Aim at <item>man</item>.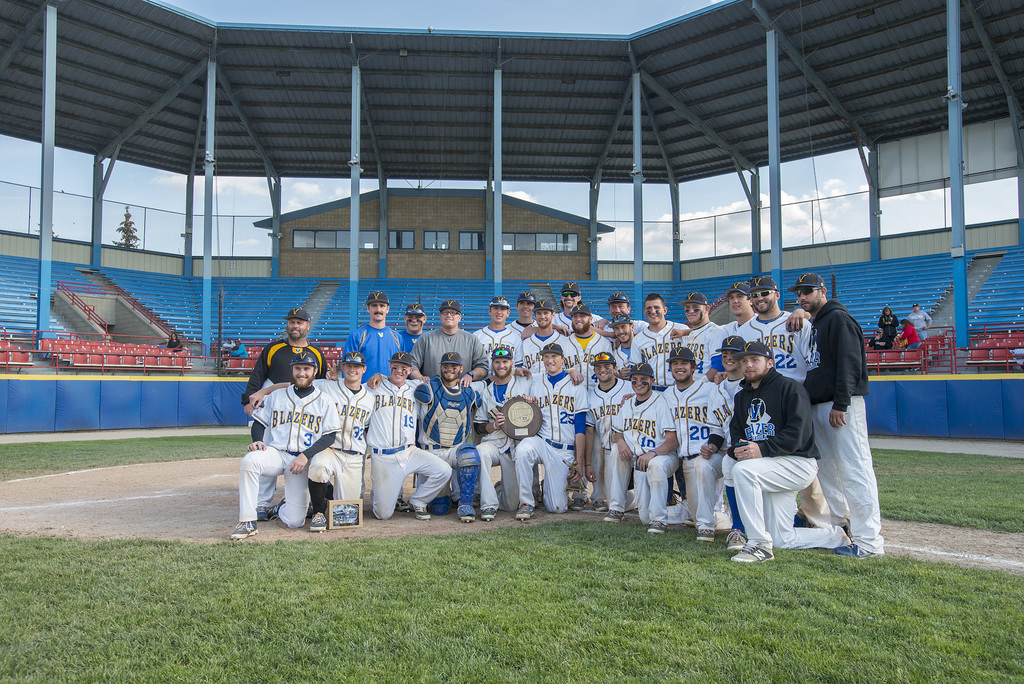
Aimed at select_region(632, 292, 688, 387).
